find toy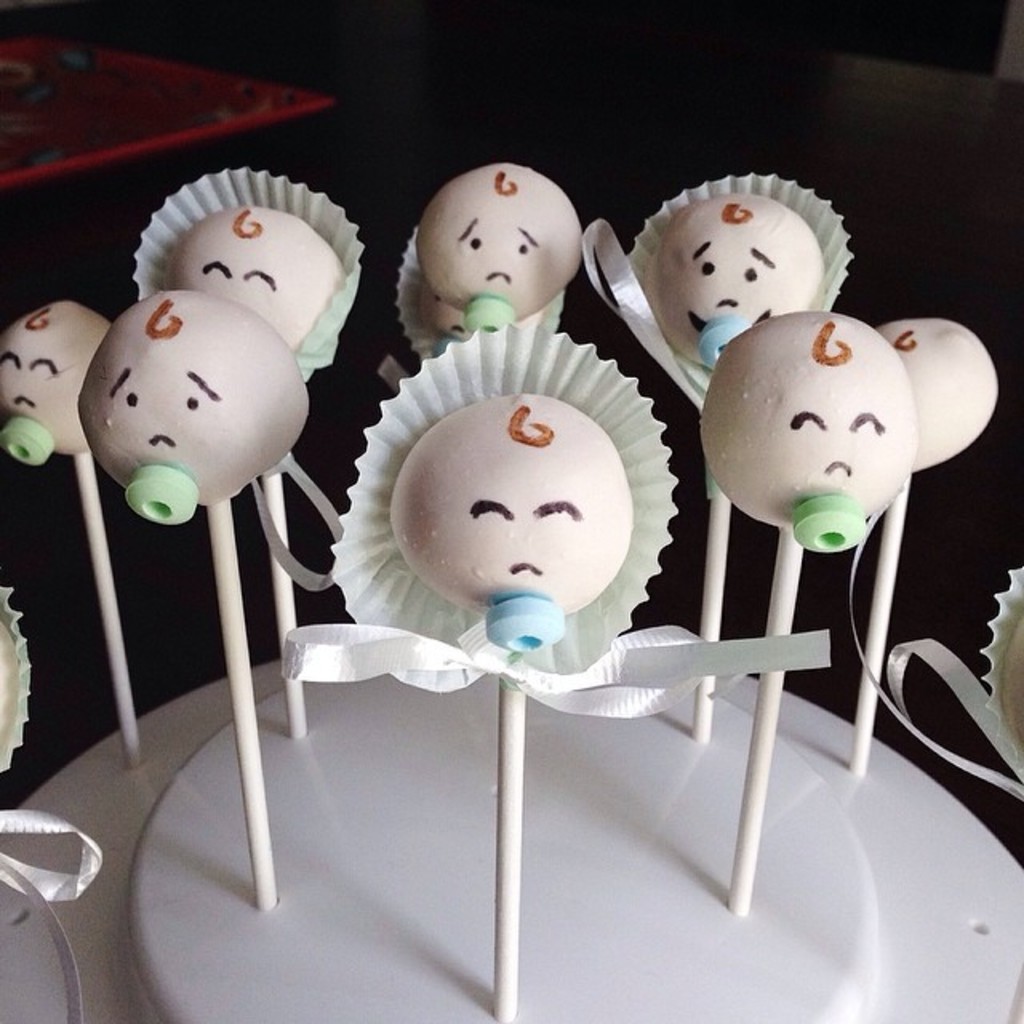
locate(118, 158, 374, 741)
